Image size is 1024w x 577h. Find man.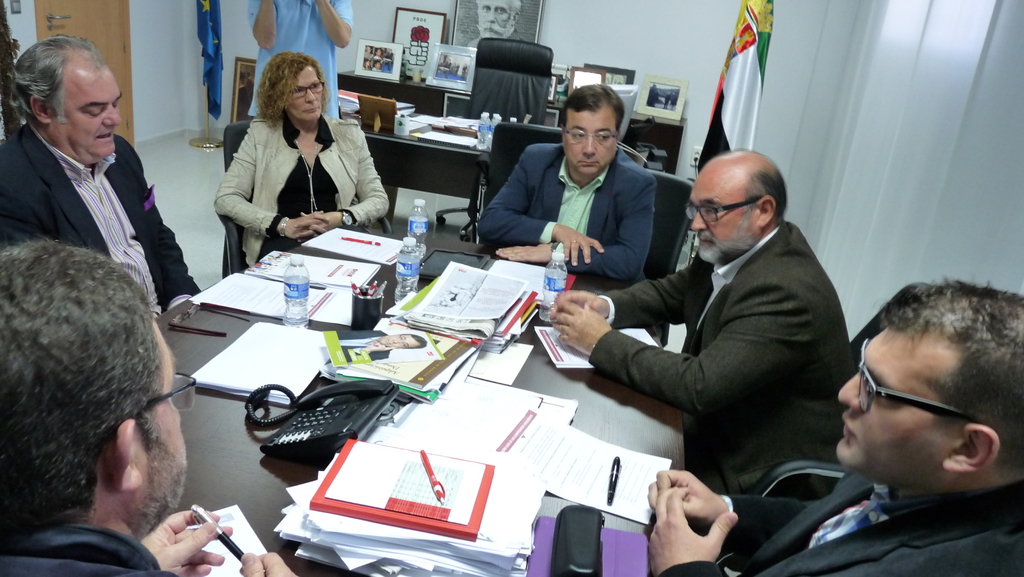
{"x1": 248, "y1": 0, "x2": 352, "y2": 119}.
